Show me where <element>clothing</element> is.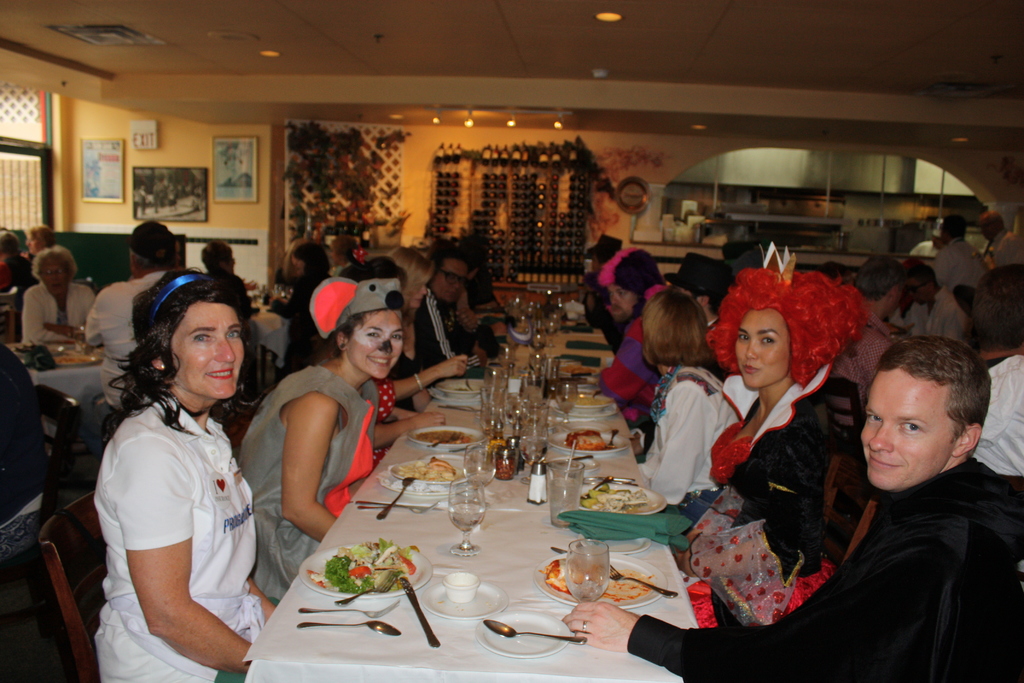
<element>clothing</element> is at (932,236,987,286).
